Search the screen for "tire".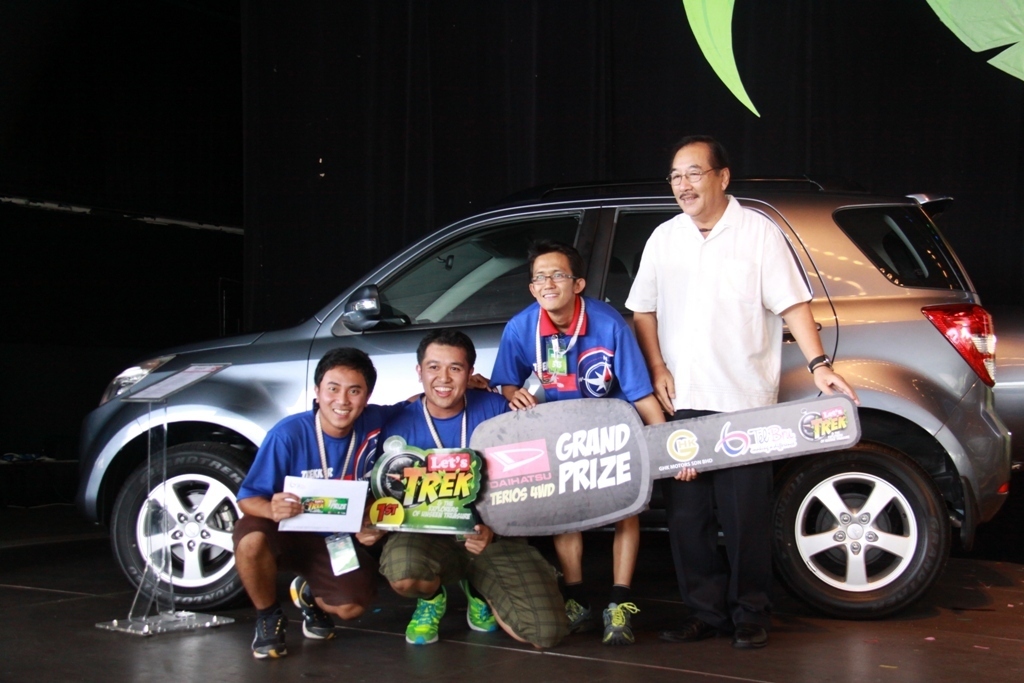
Found at x1=113 y1=440 x2=251 y2=608.
